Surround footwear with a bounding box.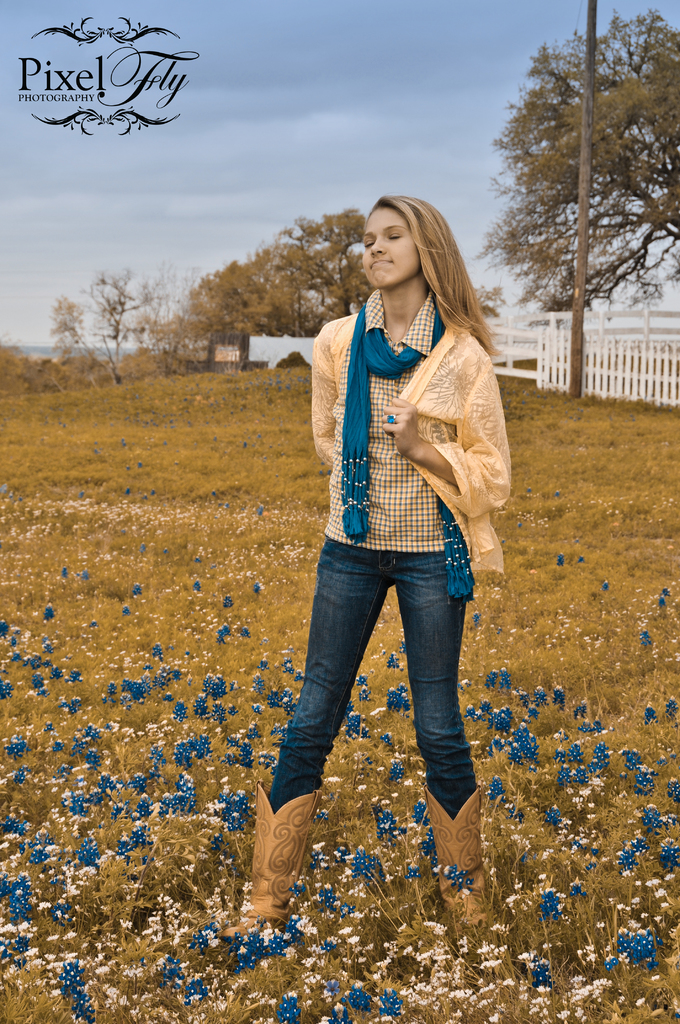
region(236, 781, 334, 958).
